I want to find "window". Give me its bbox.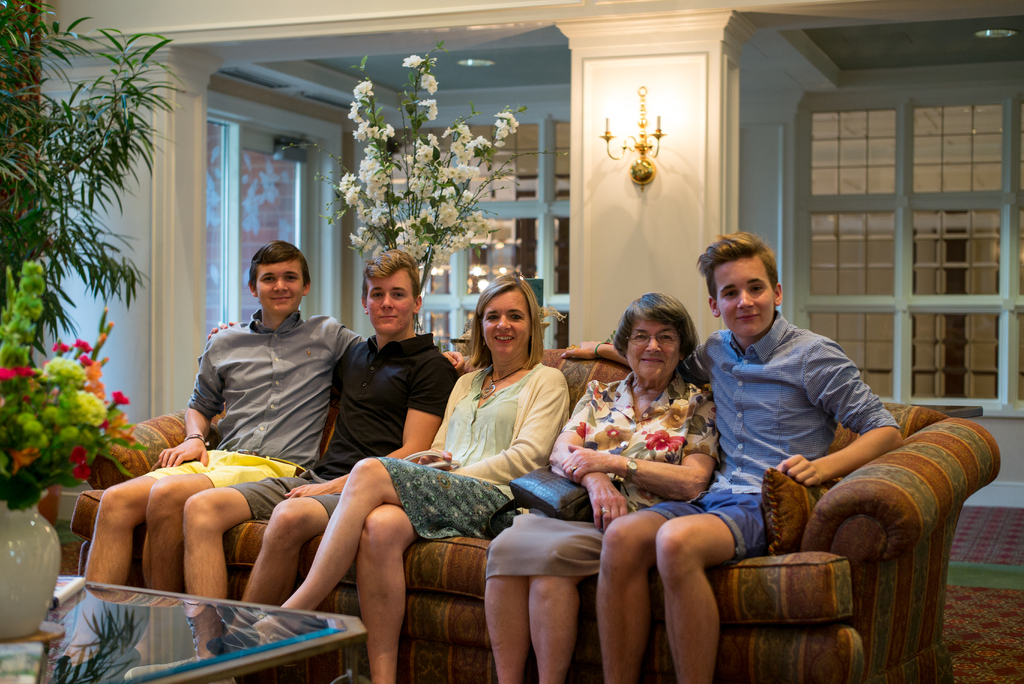
rect(797, 66, 1023, 419).
